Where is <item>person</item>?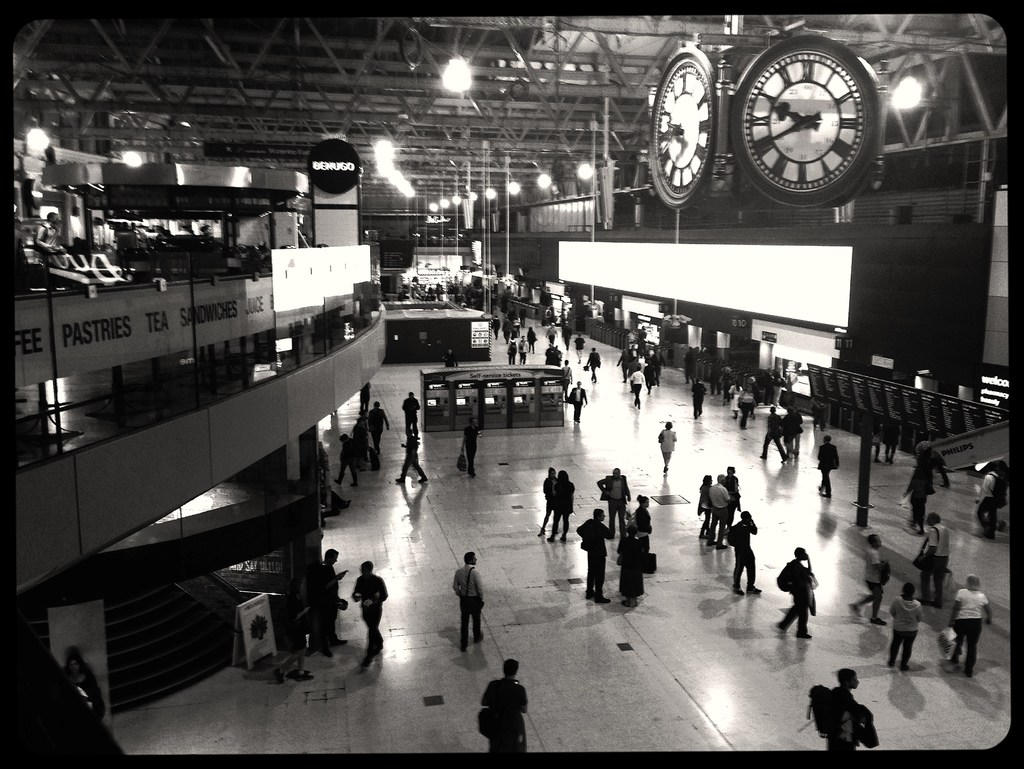
Rect(915, 512, 949, 615).
